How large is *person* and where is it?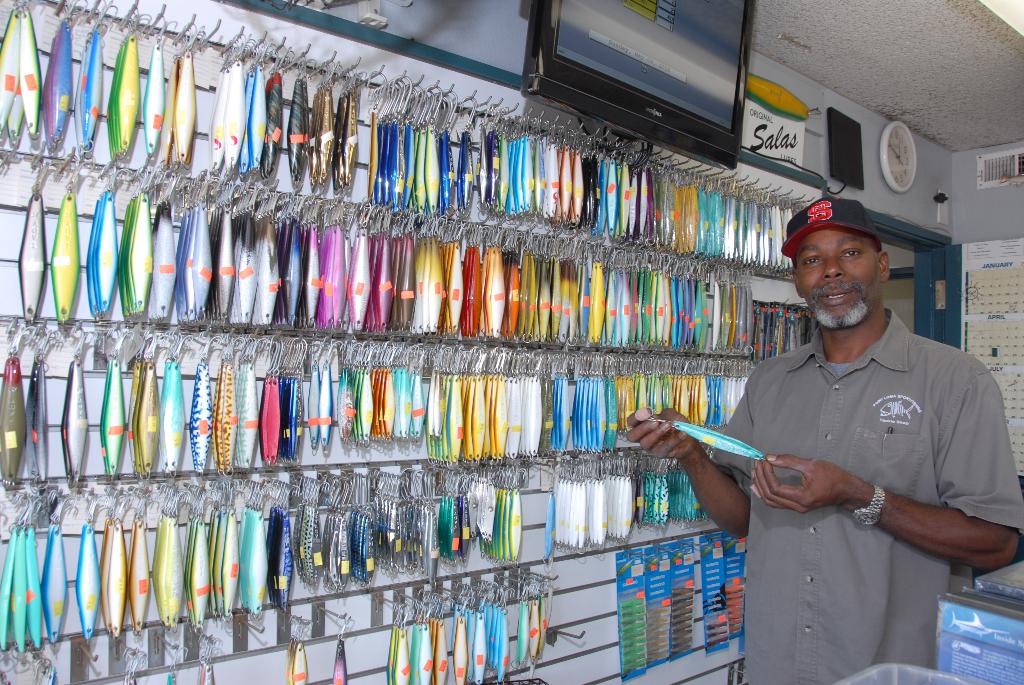
Bounding box: l=622, t=198, r=1023, b=684.
